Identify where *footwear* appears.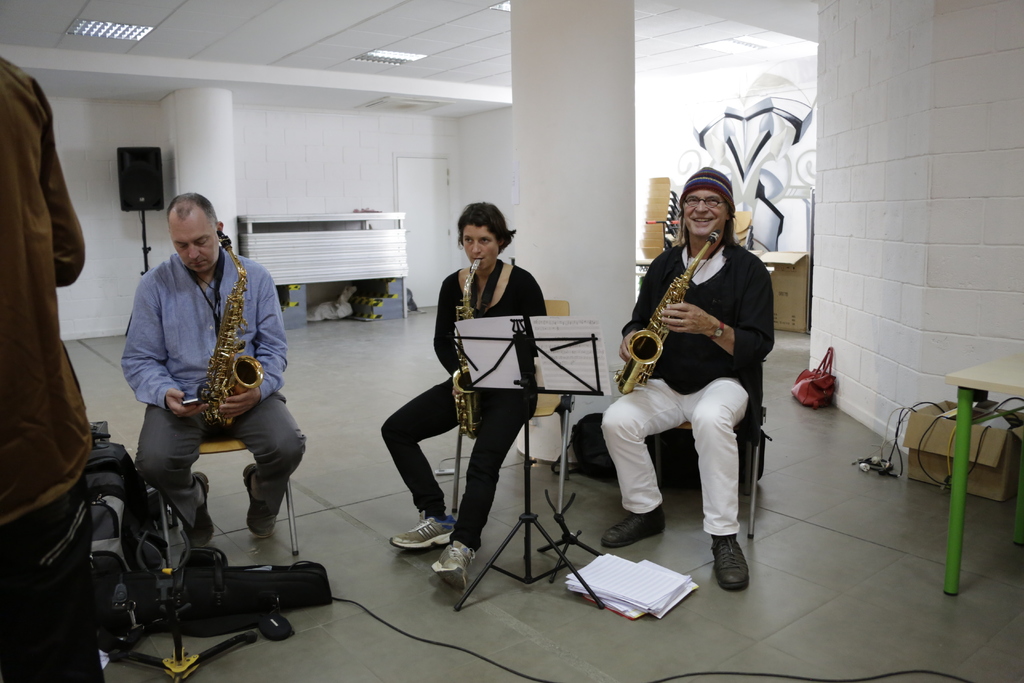
Appears at <box>707,528,766,602</box>.
